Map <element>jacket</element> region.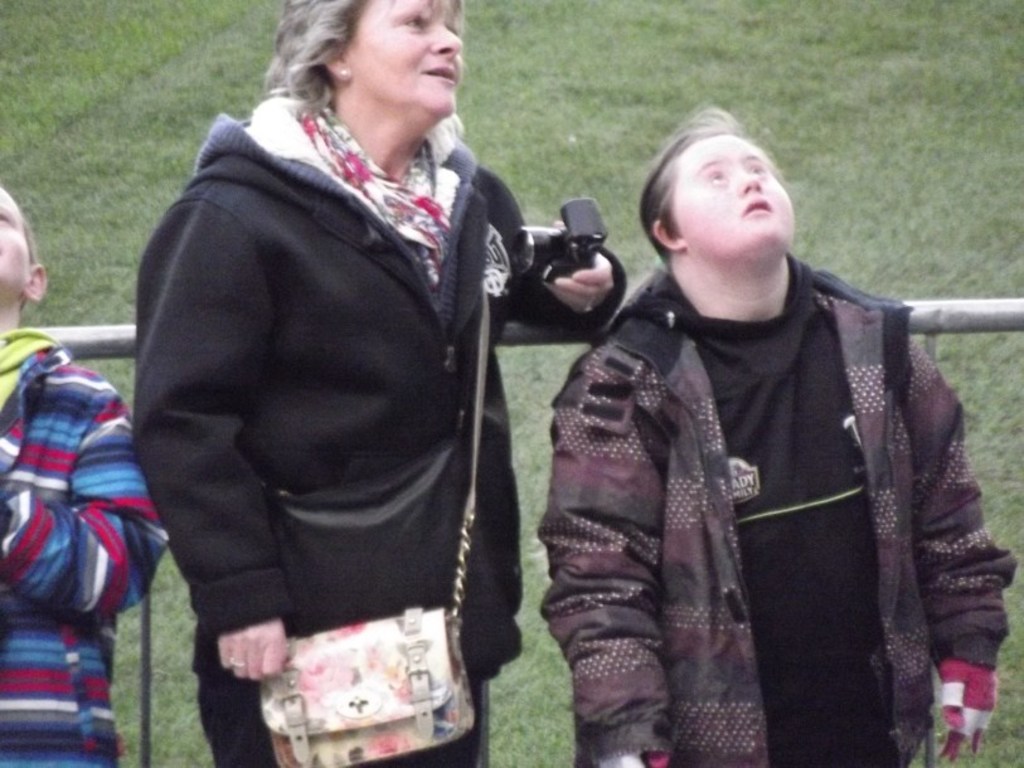
Mapped to BBox(515, 184, 1020, 748).
